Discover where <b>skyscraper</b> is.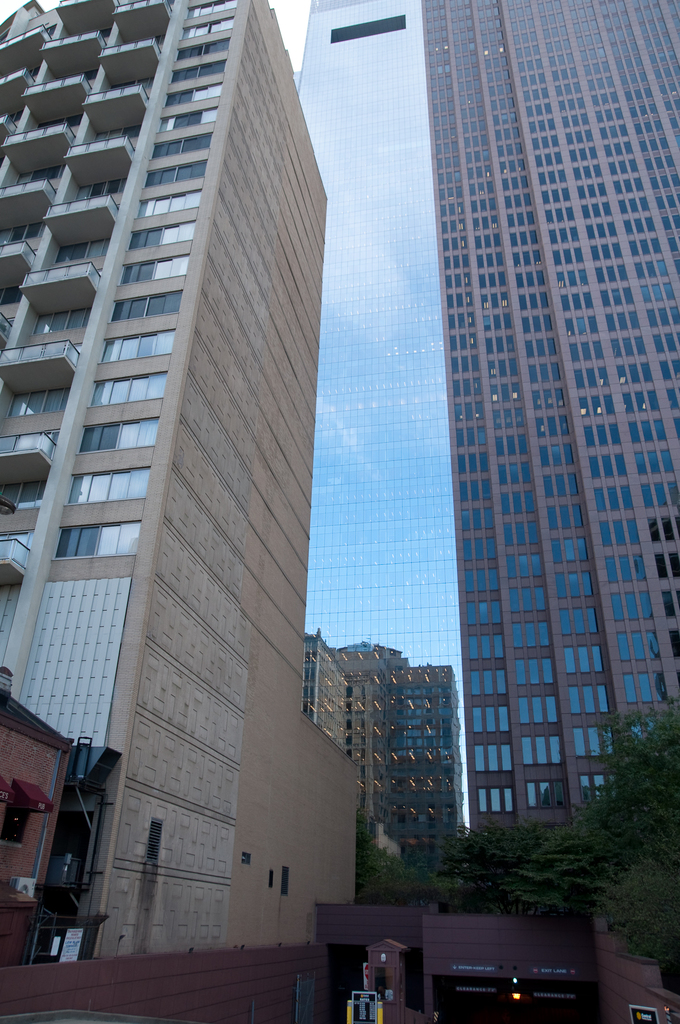
Discovered at x1=293, y1=0, x2=679, y2=849.
